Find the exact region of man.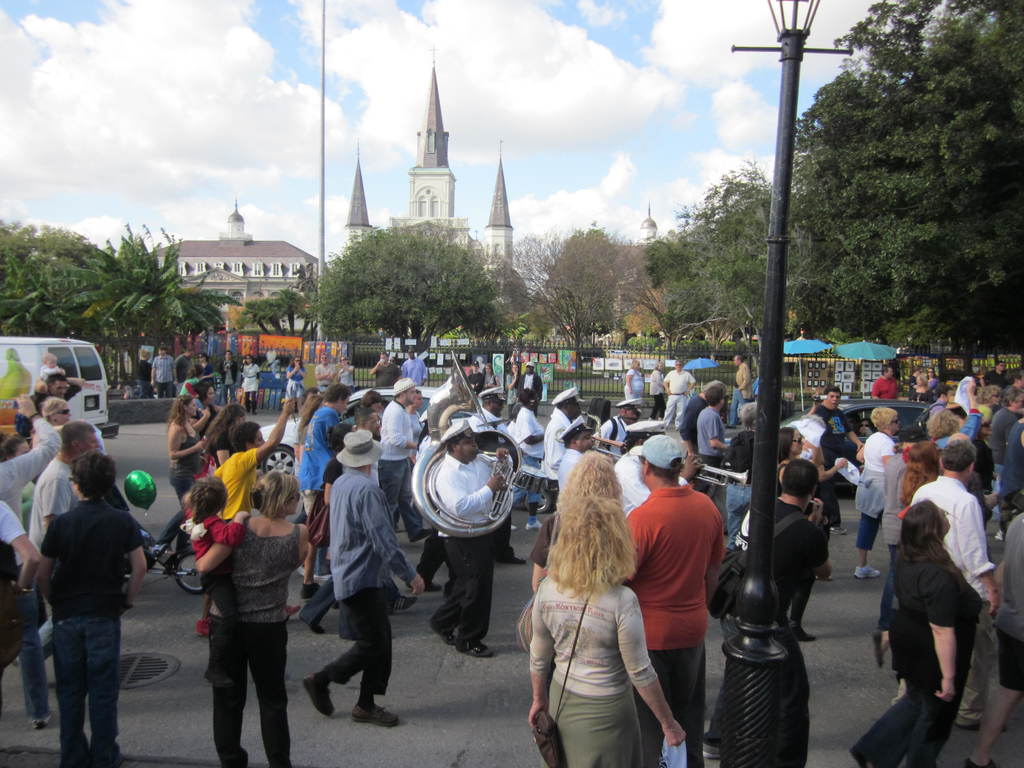
Exact region: select_region(152, 349, 176, 399).
